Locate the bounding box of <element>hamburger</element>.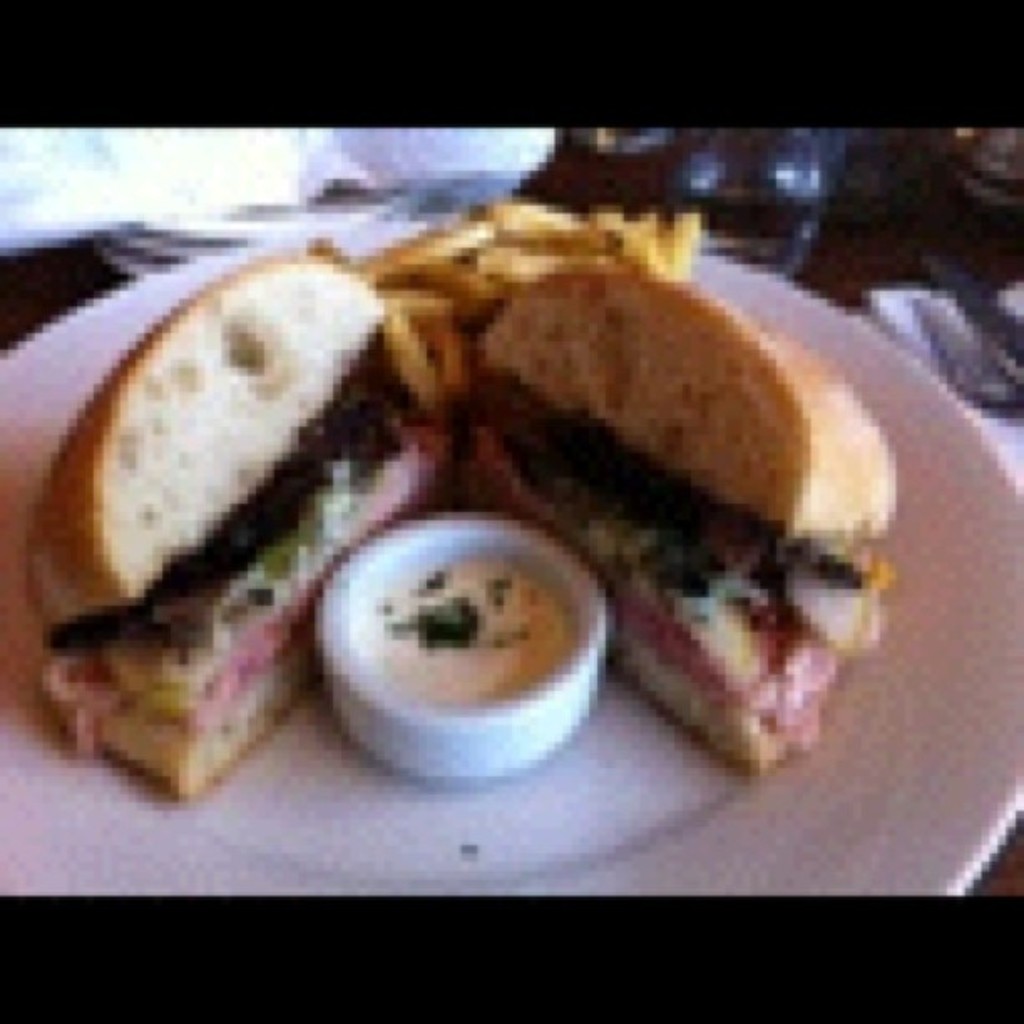
Bounding box: left=472, top=264, right=895, bottom=773.
